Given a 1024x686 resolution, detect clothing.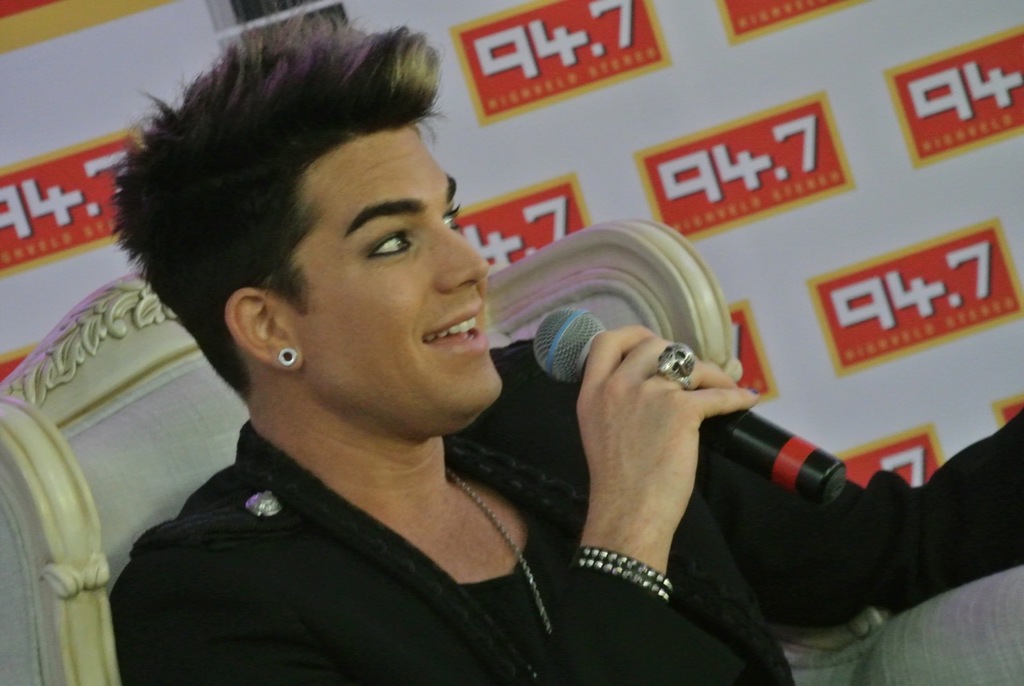
110,334,1023,685.
